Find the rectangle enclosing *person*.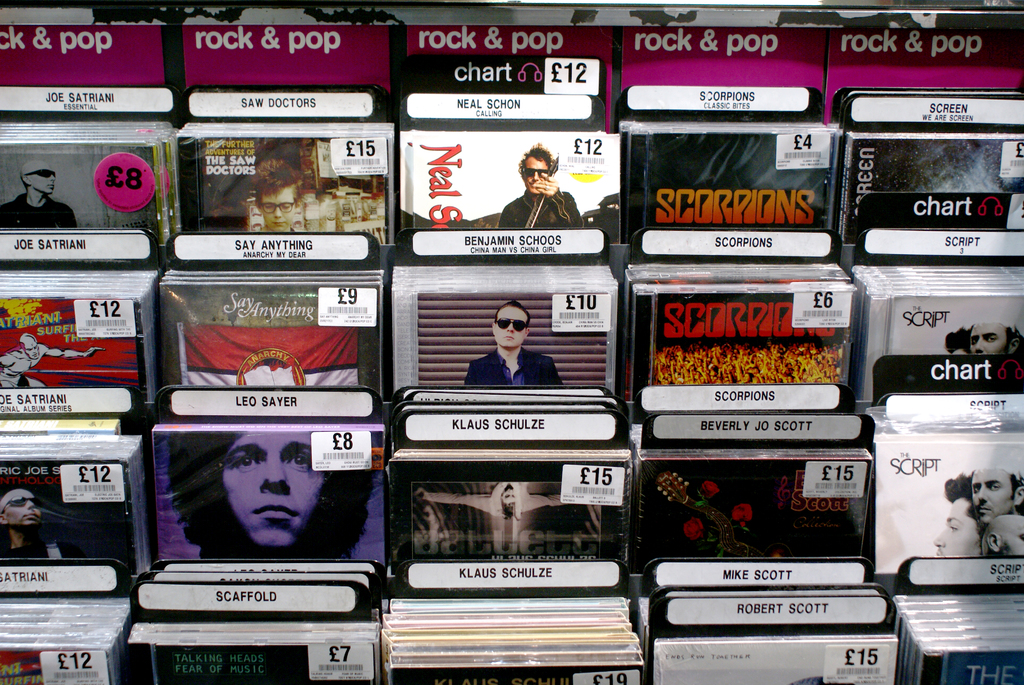
Rect(413, 479, 573, 521).
